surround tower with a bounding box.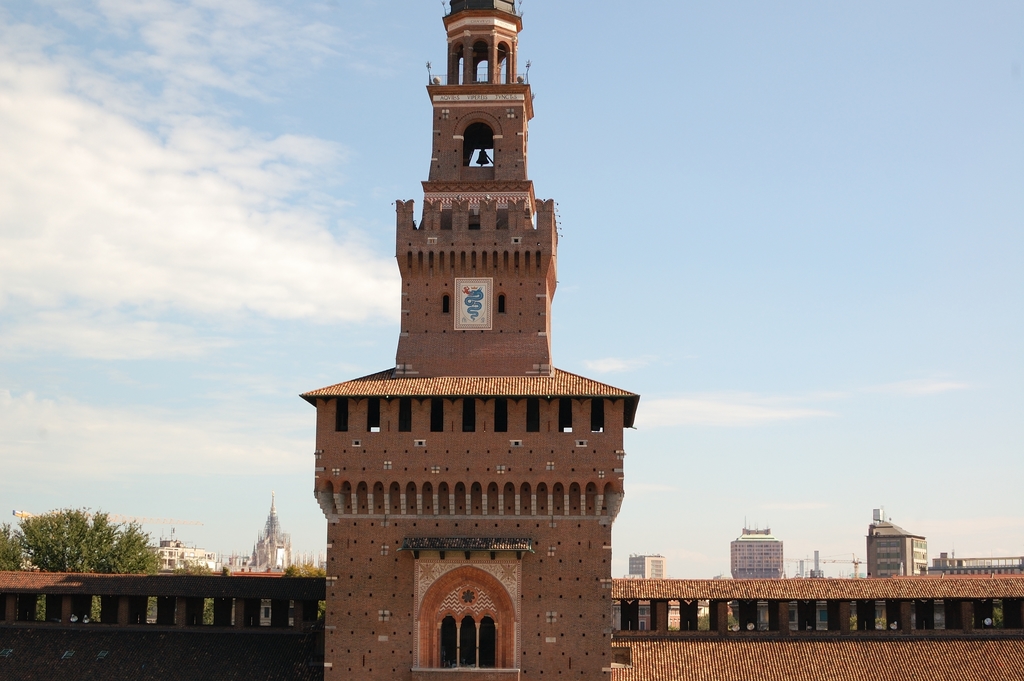
{"x1": 252, "y1": 497, "x2": 291, "y2": 570}.
